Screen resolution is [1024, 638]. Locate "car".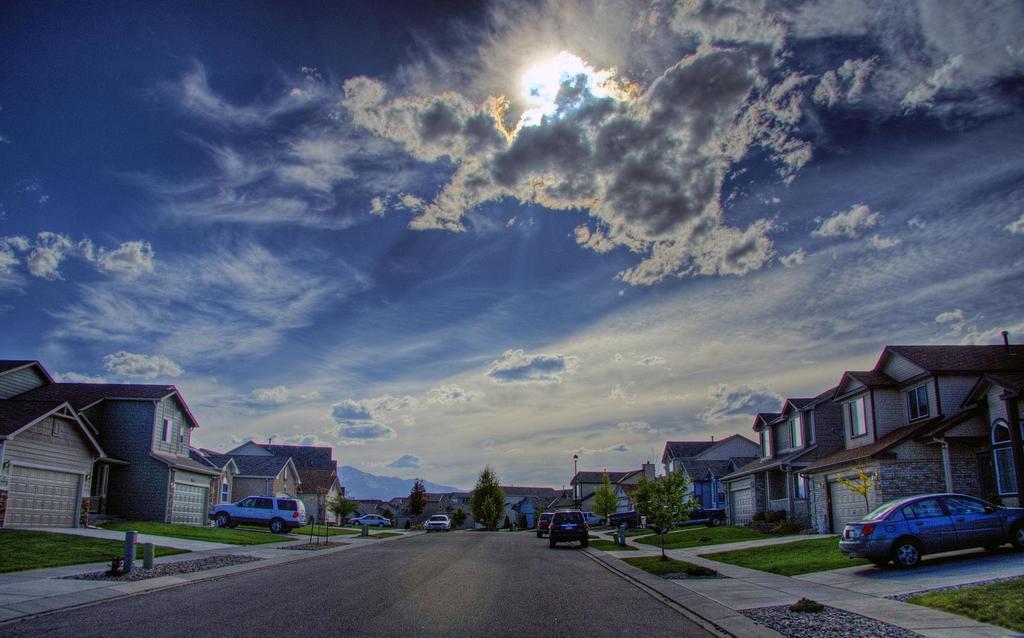
(x1=356, y1=513, x2=387, y2=526).
